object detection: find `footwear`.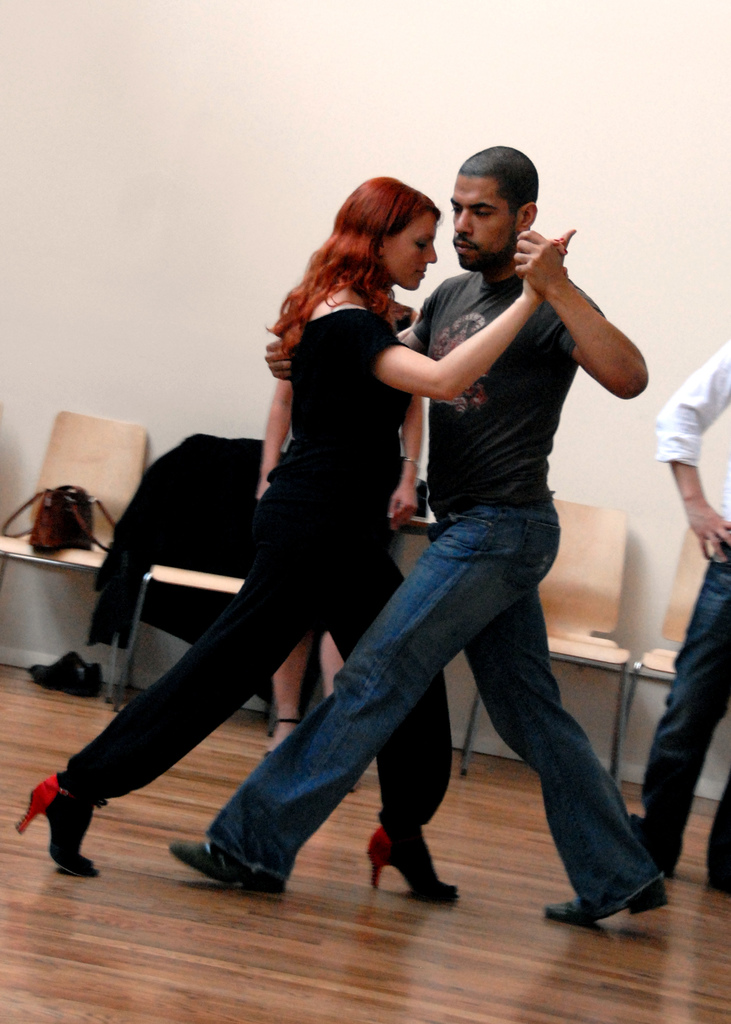
bbox=[25, 653, 106, 704].
